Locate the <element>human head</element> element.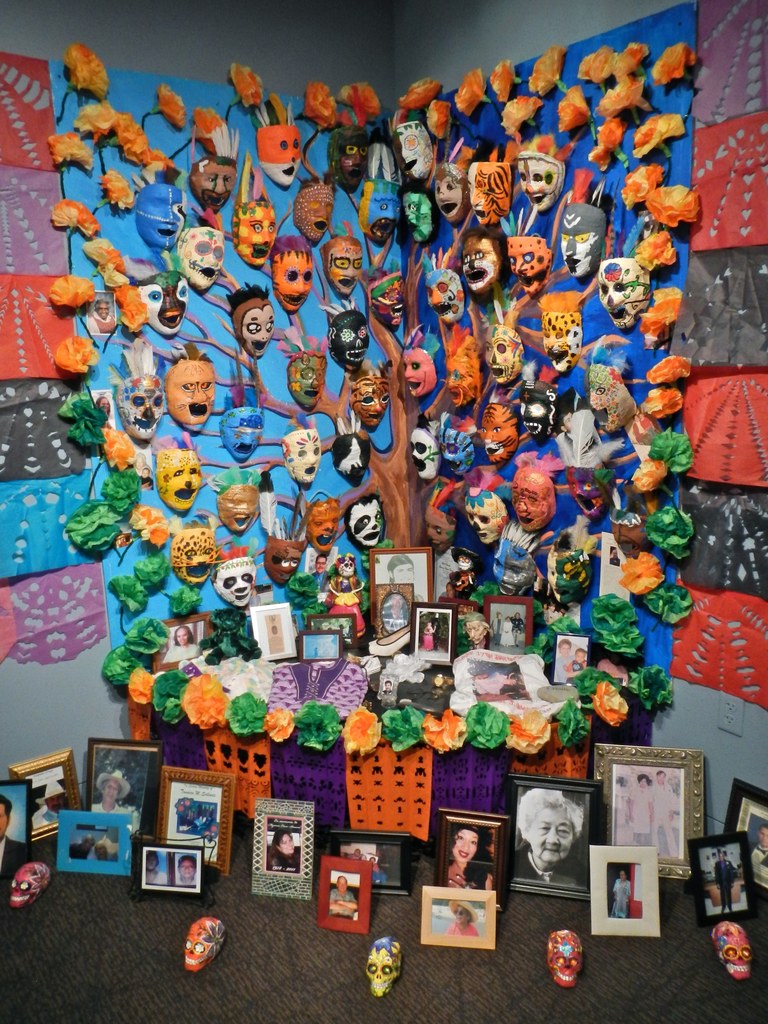
Element bbox: [270, 828, 296, 860].
